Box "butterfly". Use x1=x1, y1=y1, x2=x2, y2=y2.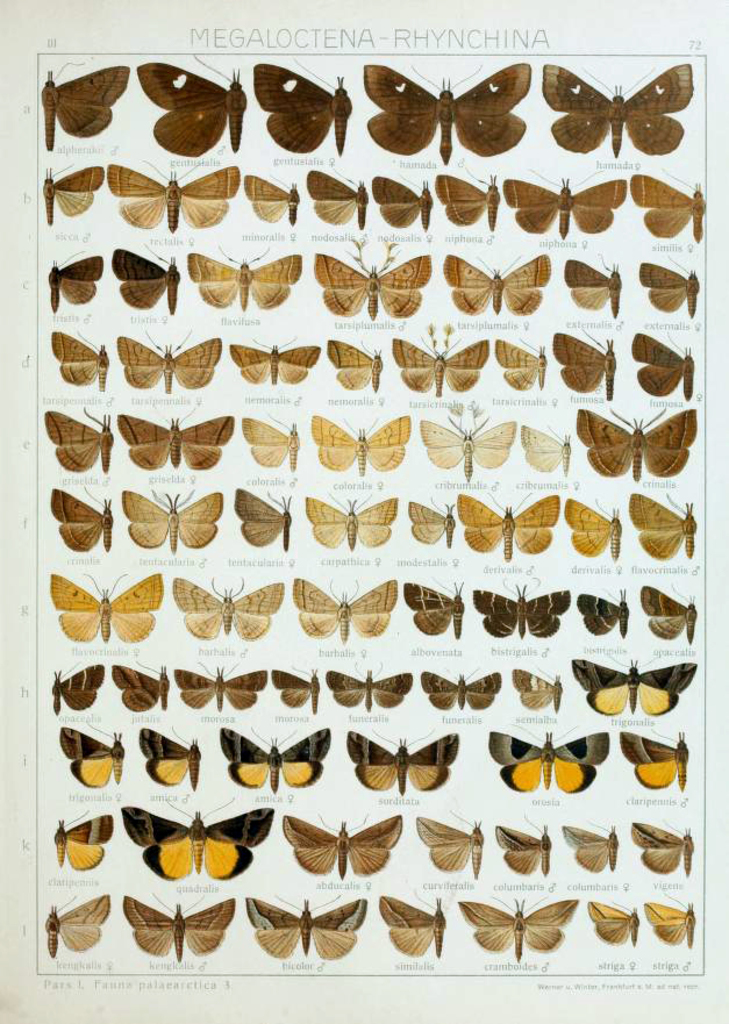
x1=300, y1=490, x2=399, y2=554.
